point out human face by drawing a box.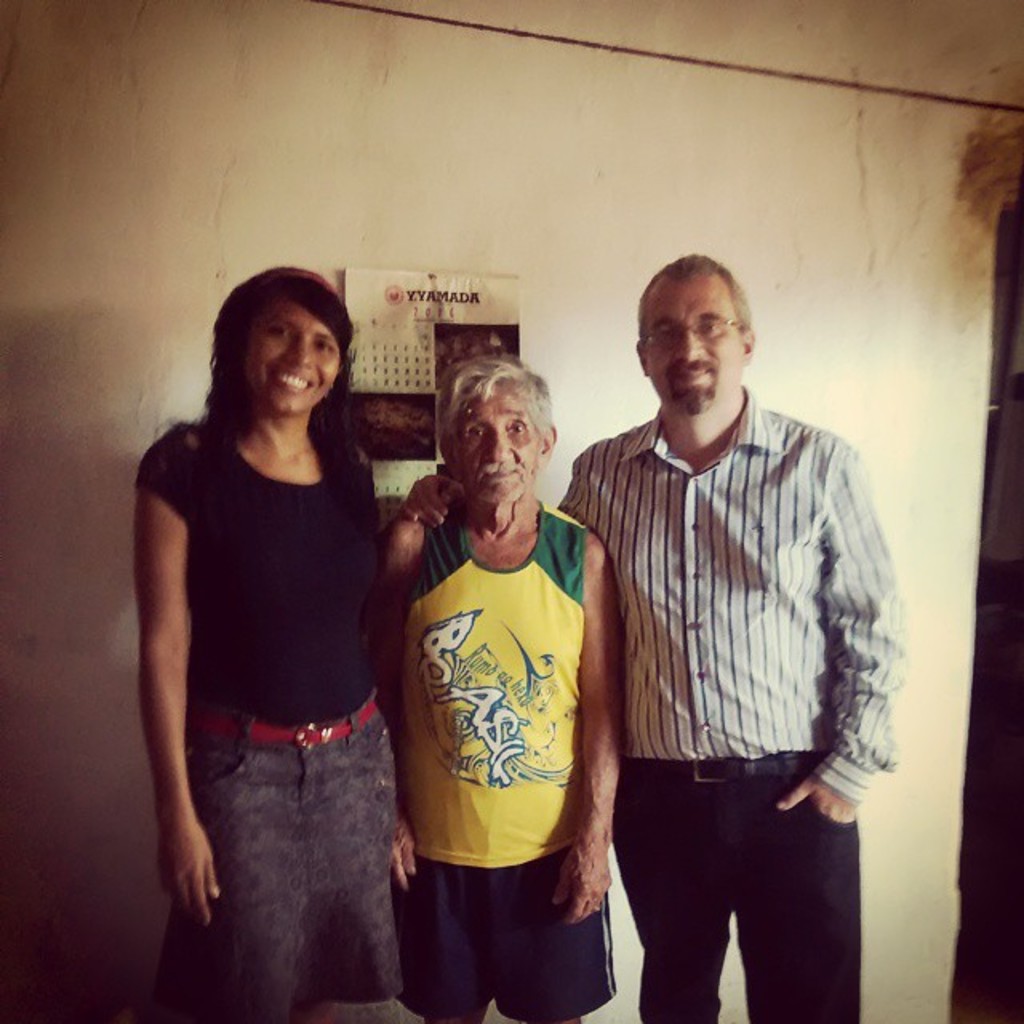
rect(448, 390, 539, 507).
